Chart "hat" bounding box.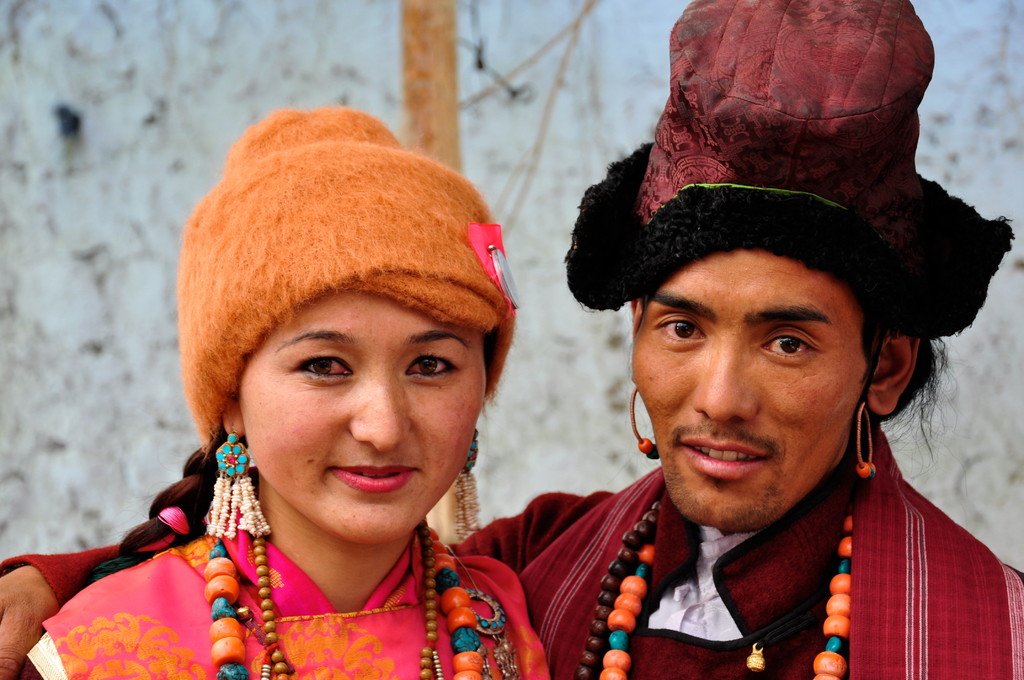
Charted: left=561, top=0, right=1018, bottom=336.
